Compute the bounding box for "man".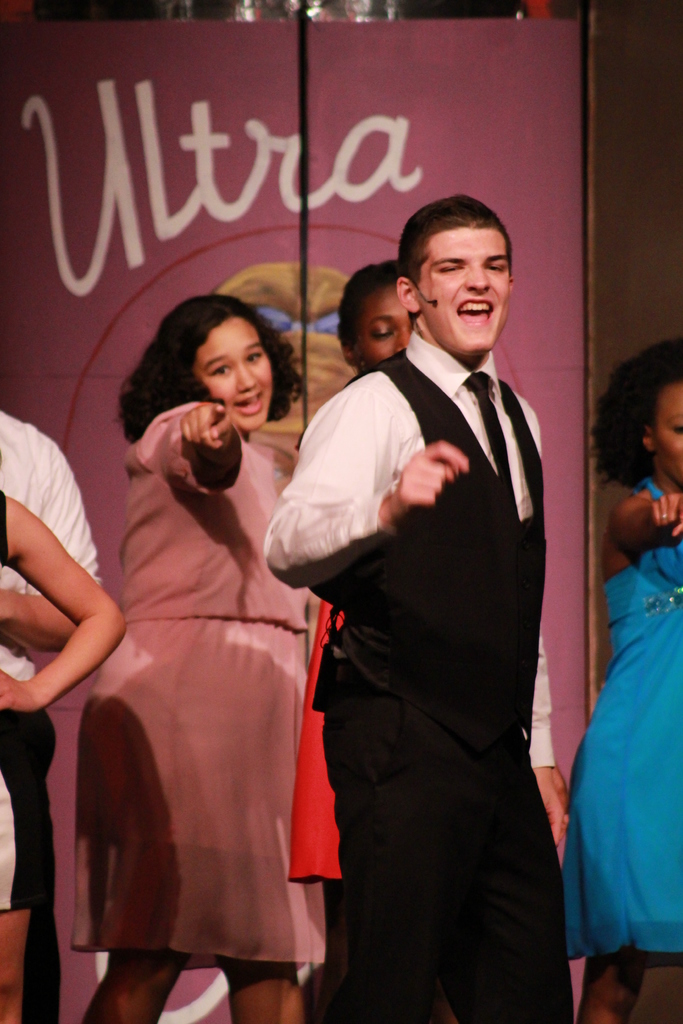
[273, 177, 573, 1007].
